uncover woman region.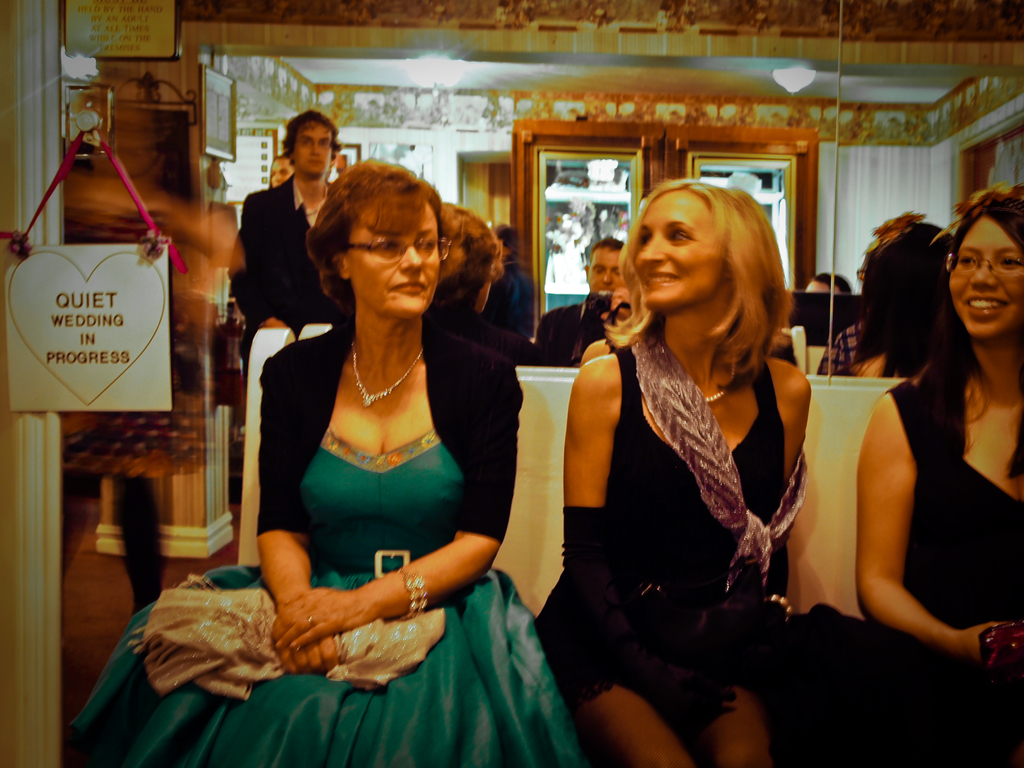
Uncovered: box=[852, 180, 1021, 767].
